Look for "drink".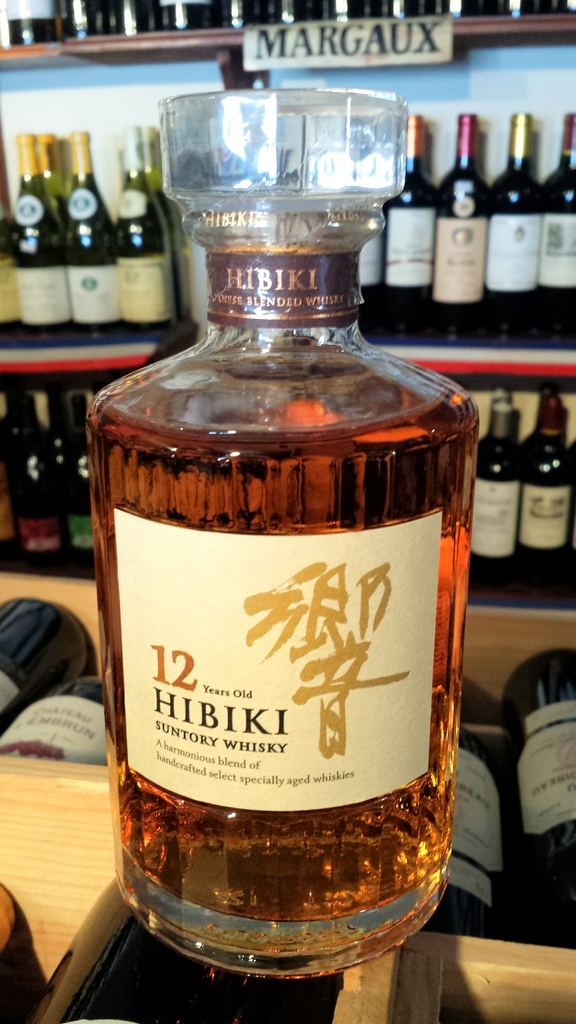
Found: 0 597 89 735.
